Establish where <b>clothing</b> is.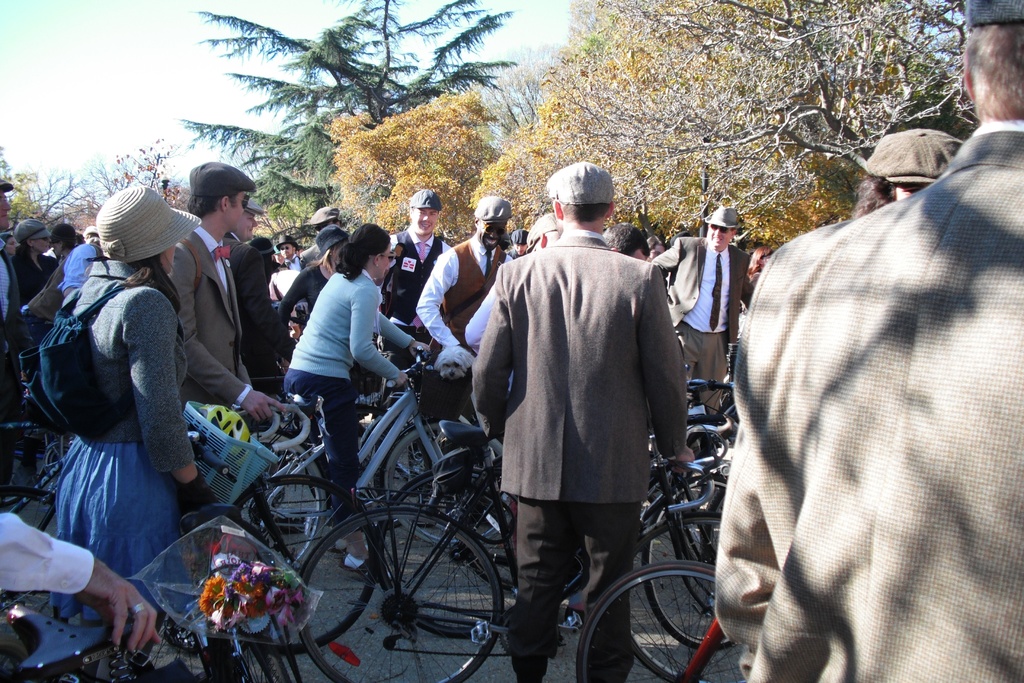
Established at 0, 514, 111, 598.
